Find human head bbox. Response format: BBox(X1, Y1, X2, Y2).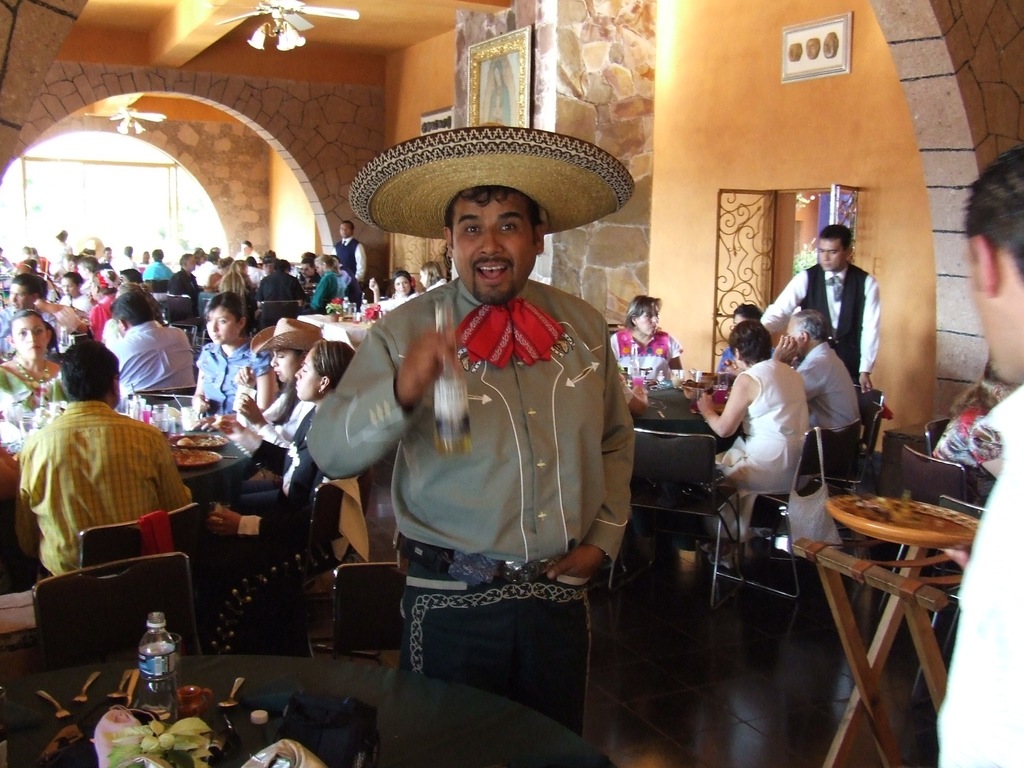
BBox(336, 221, 352, 238).
